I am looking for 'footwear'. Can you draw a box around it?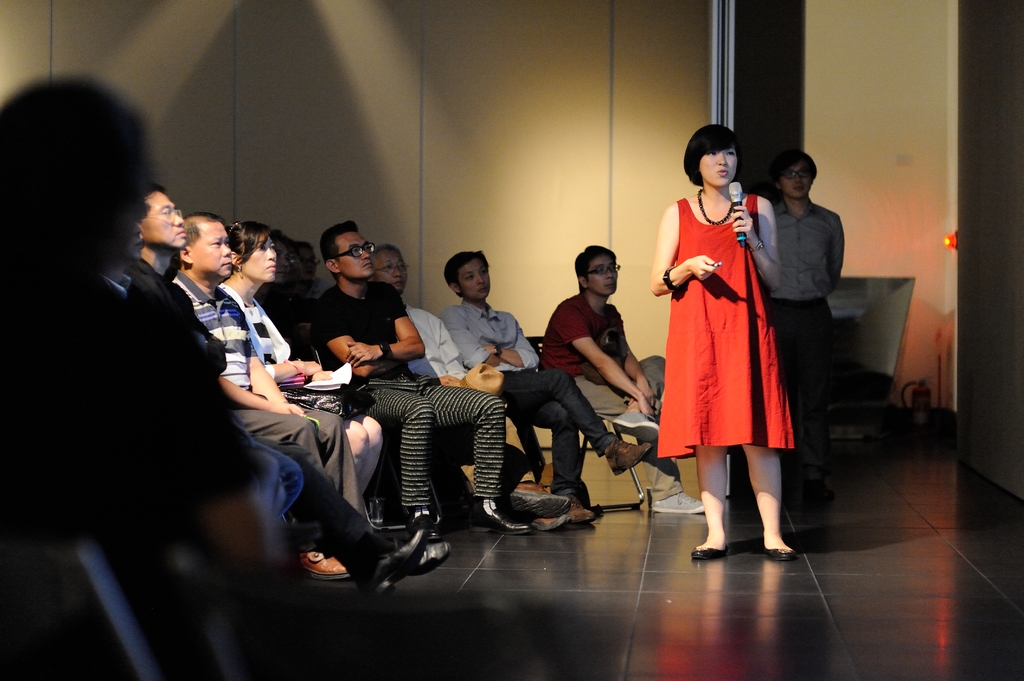
Sure, the bounding box is [x1=764, y1=543, x2=796, y2=564].
